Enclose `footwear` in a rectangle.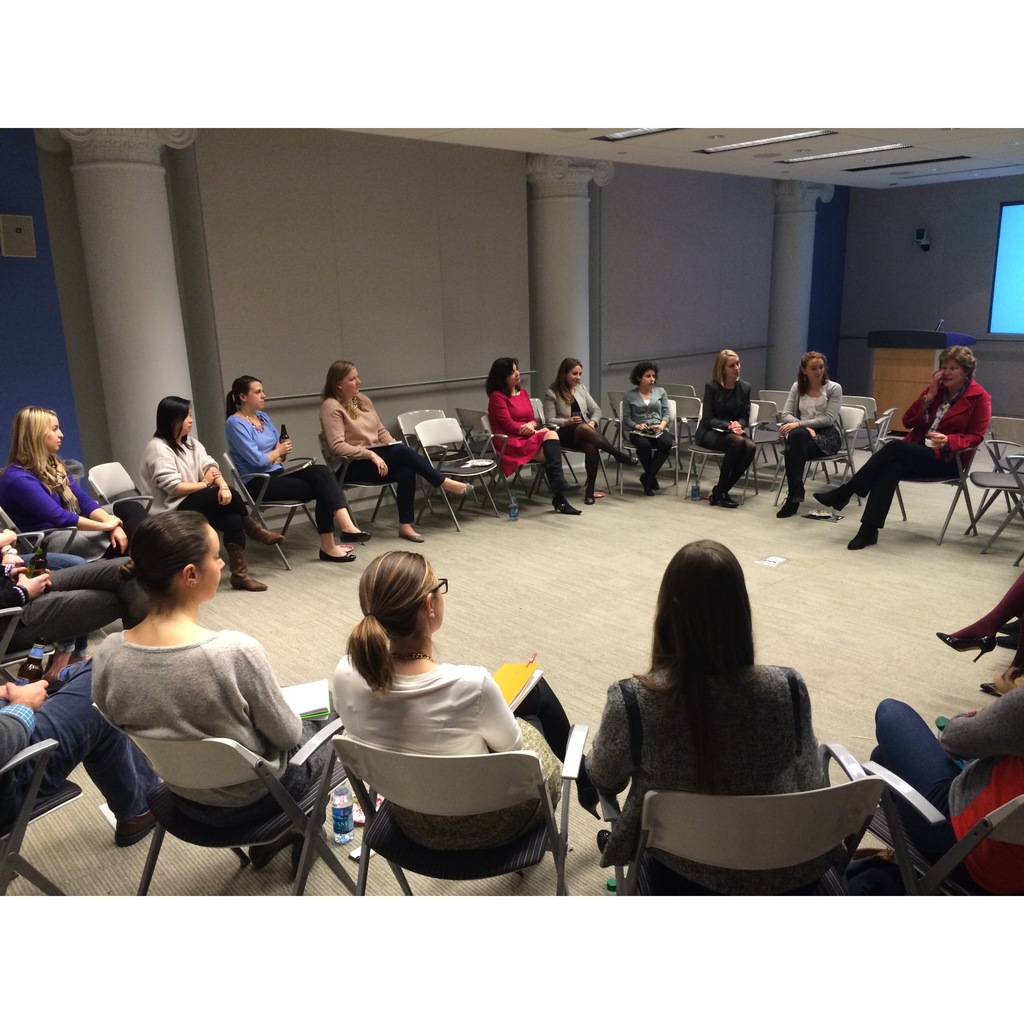
(x1=283, y1=851, x2=305, y2=884).
